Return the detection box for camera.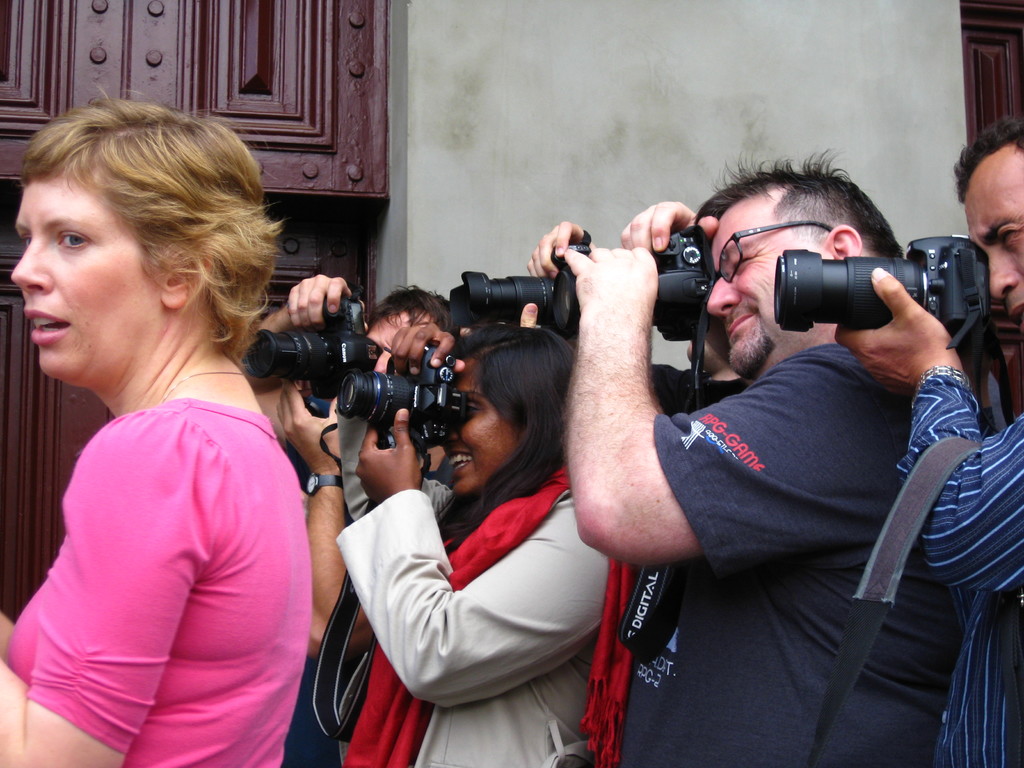
(x1=445, y1=232, x2=596, y2=328).
